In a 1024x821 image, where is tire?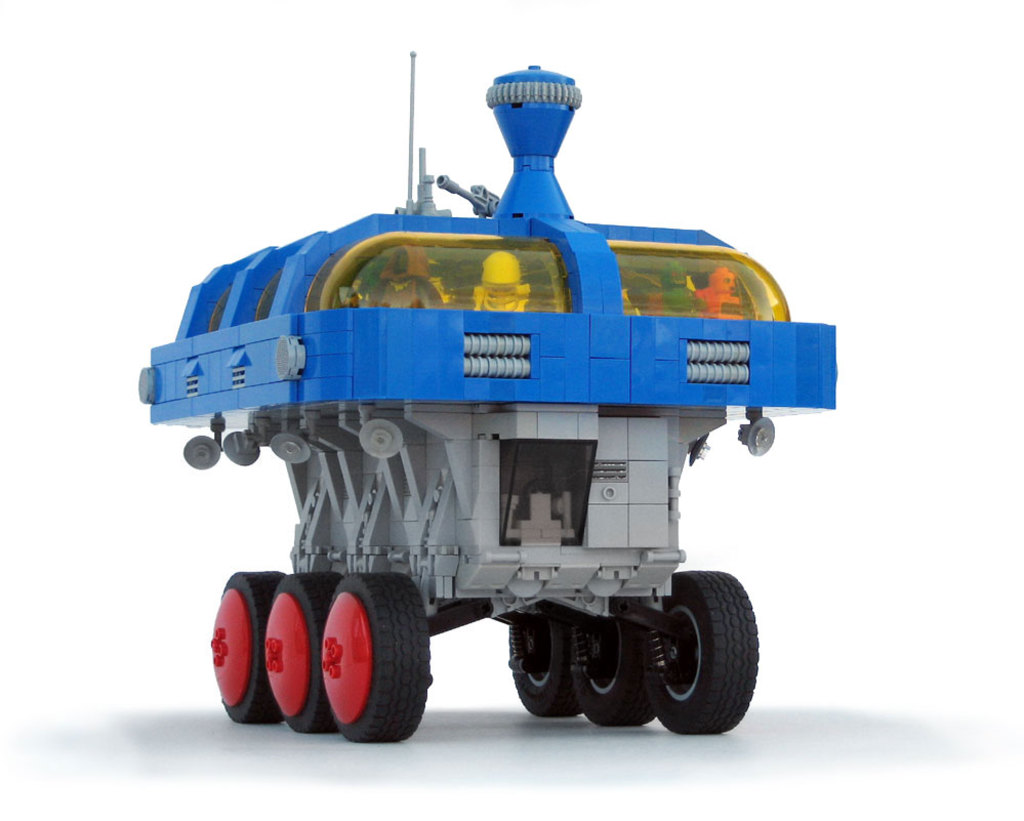
{"x1": 297, "y1": 580, "x2": 429, "y2": 750}.
